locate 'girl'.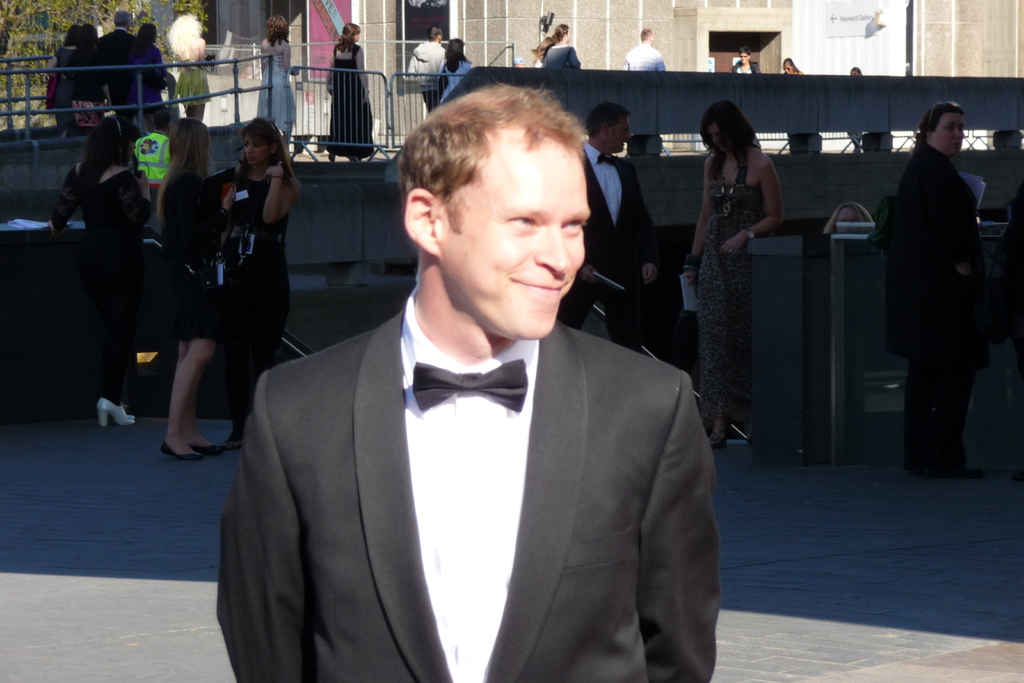
Bounding box: l=210, t=128, r=315, b=449.
